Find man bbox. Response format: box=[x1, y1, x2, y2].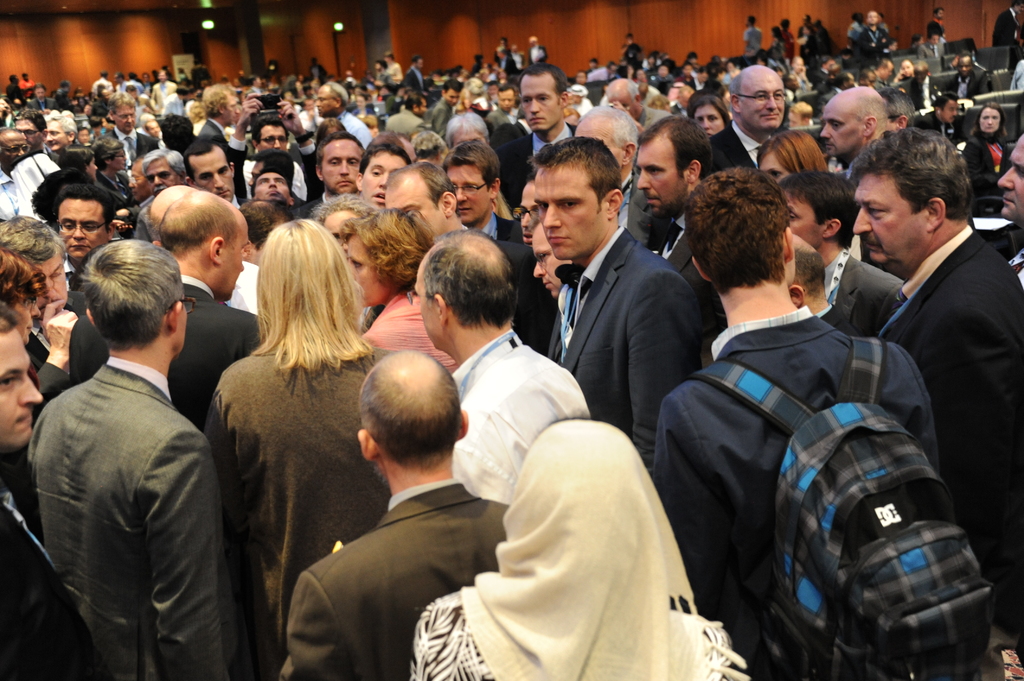
box=[384, 92, 426, 138].
